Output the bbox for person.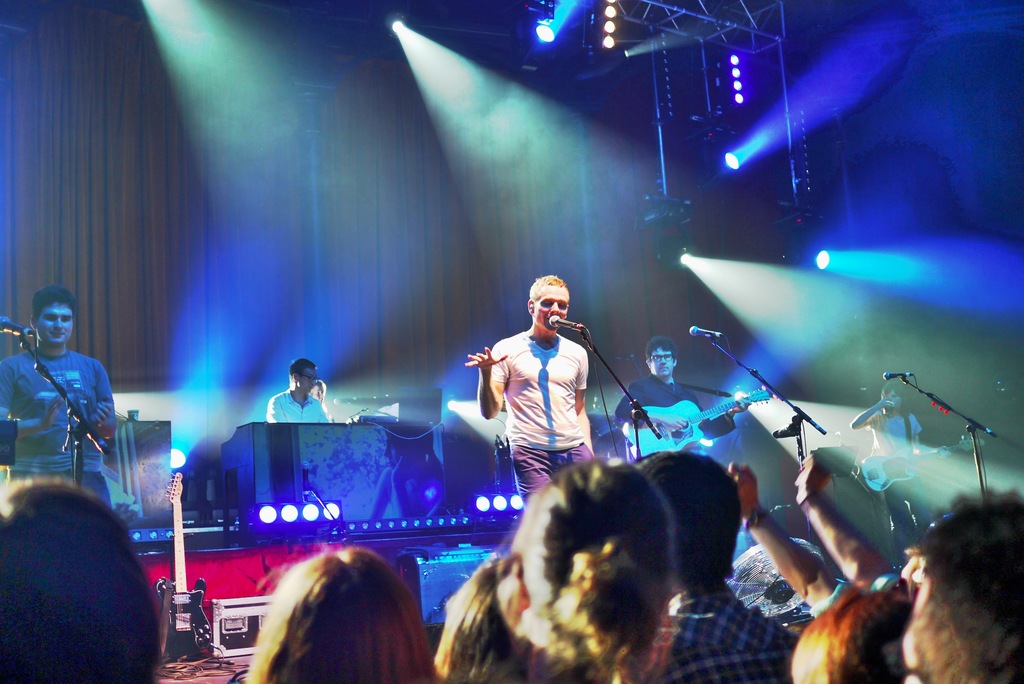
bbox(470, 266, 607, 492).
